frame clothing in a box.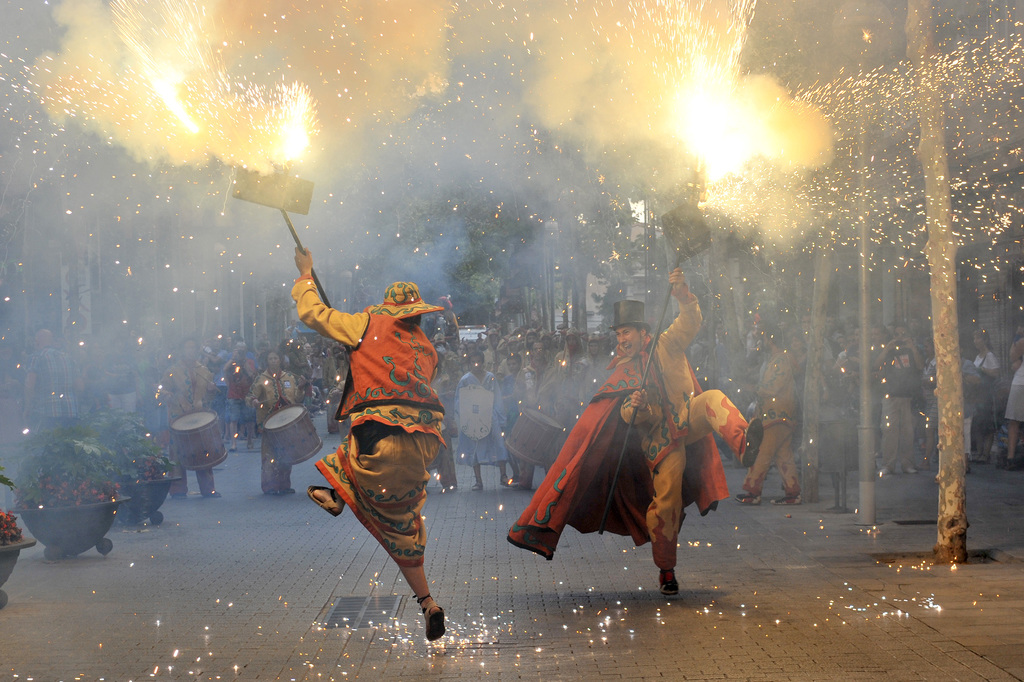
[285,267,439,583].
